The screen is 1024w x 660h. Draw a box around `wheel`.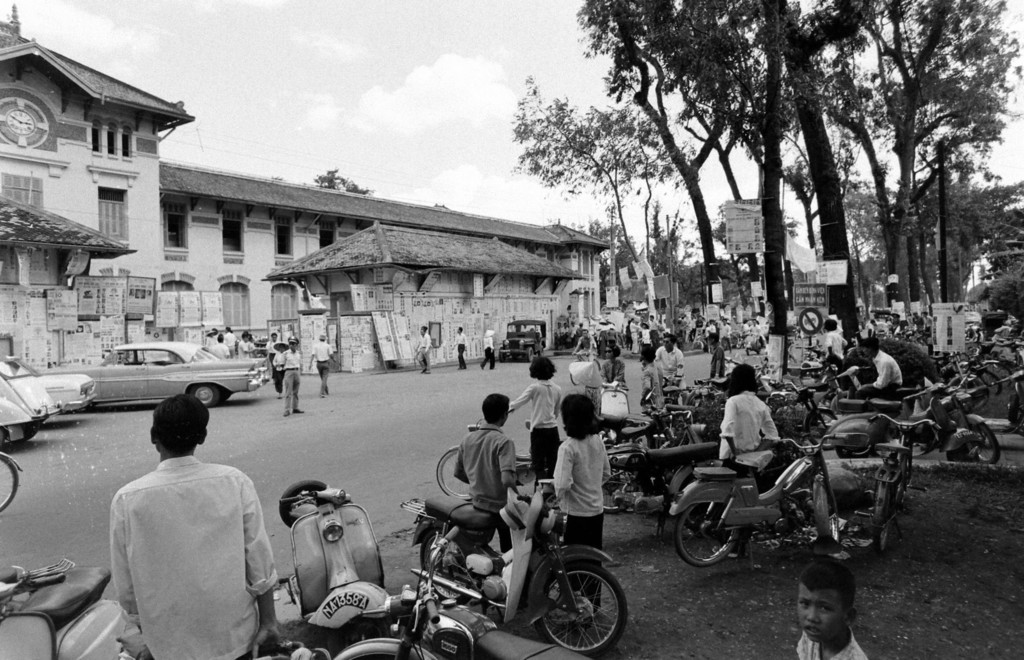
rect(803, 475, 847, 549).
